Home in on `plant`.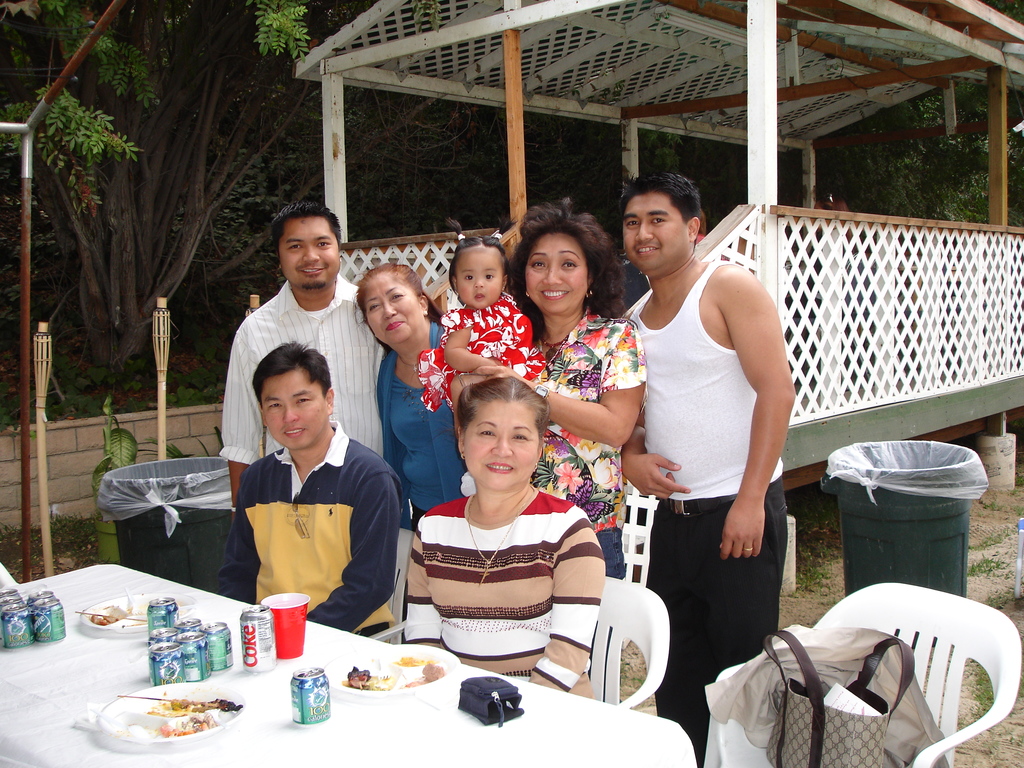
Homed in at left=0, top=504, right=99, bottom=563.
